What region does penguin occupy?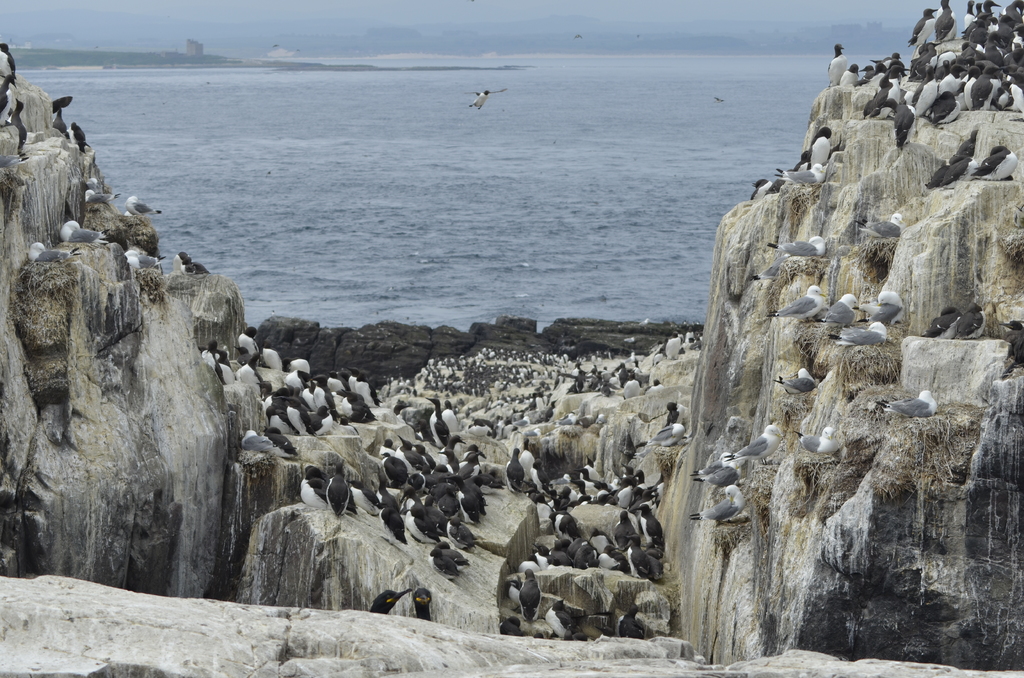
911, 12, 938, 50.
